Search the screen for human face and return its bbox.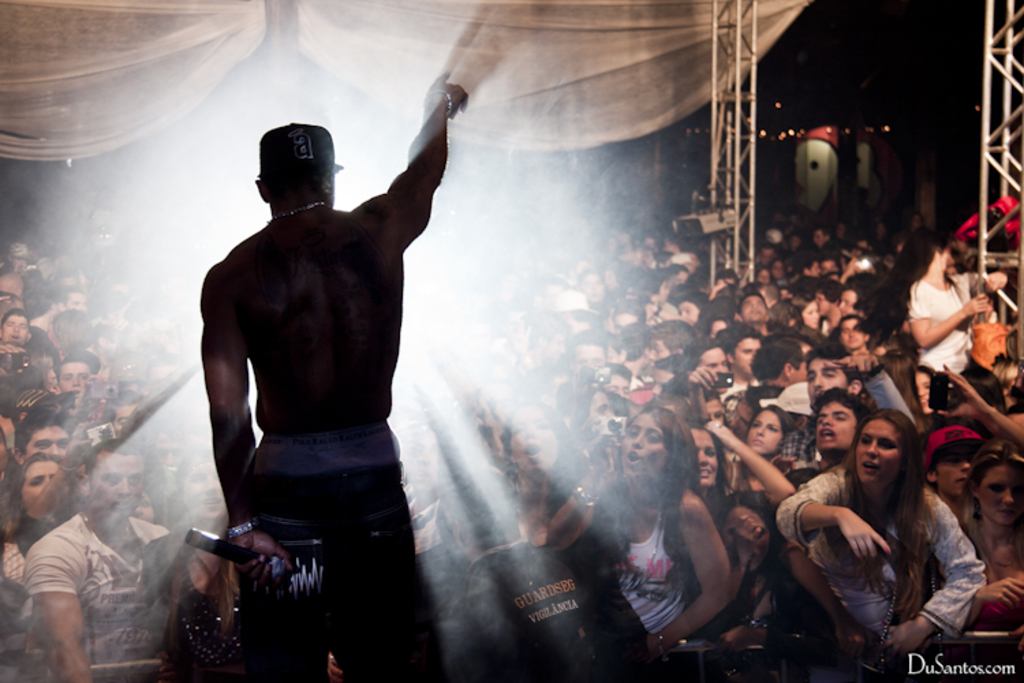
Found: Rect(979, 460, 1023, 525).
